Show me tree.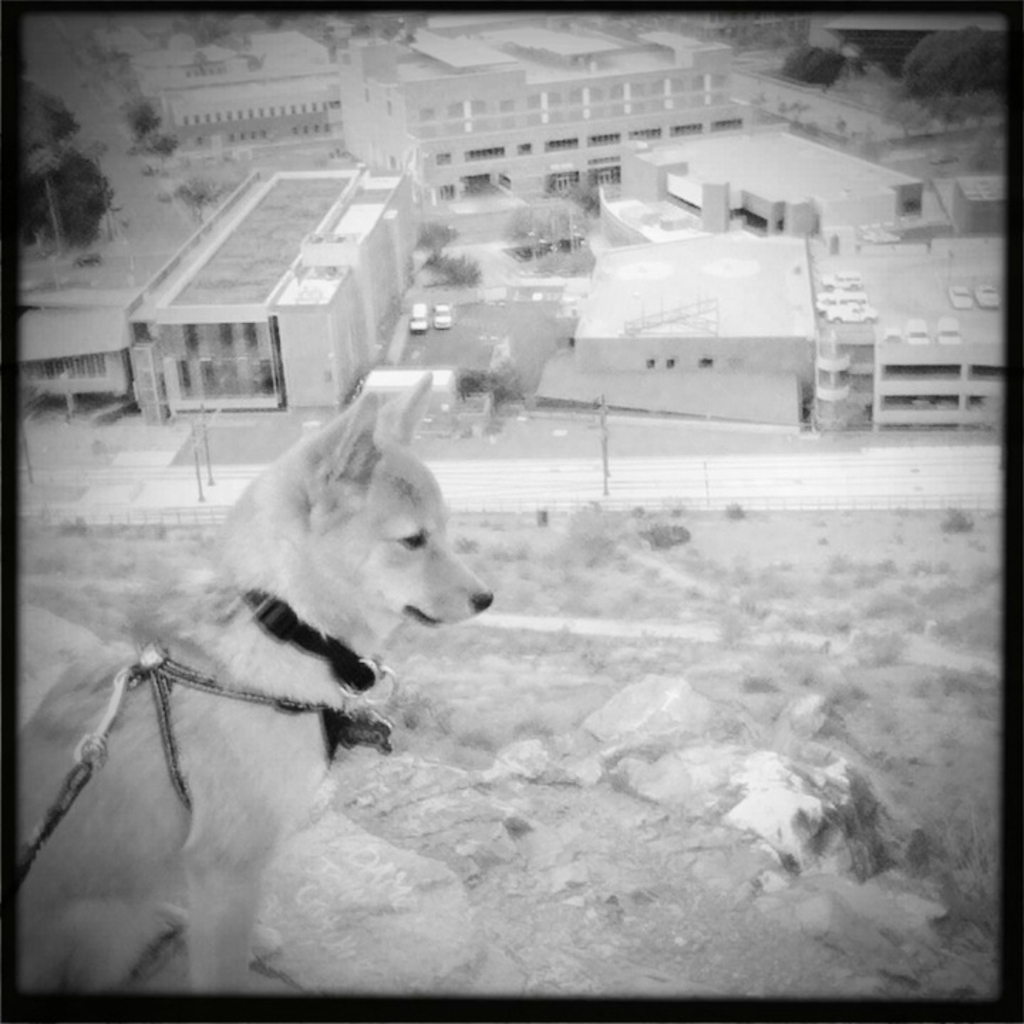
tree is here: select_region(895, 28, 1010, 101).
